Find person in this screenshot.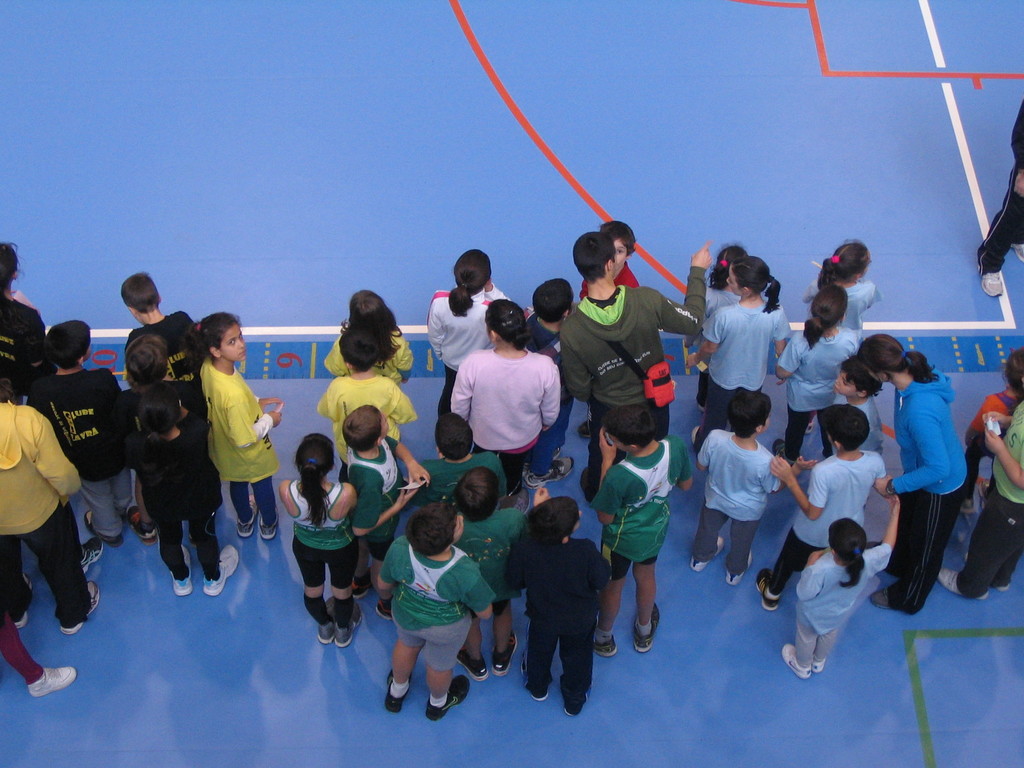
The bounding box for person is <box>682,381,804,586</box>.
